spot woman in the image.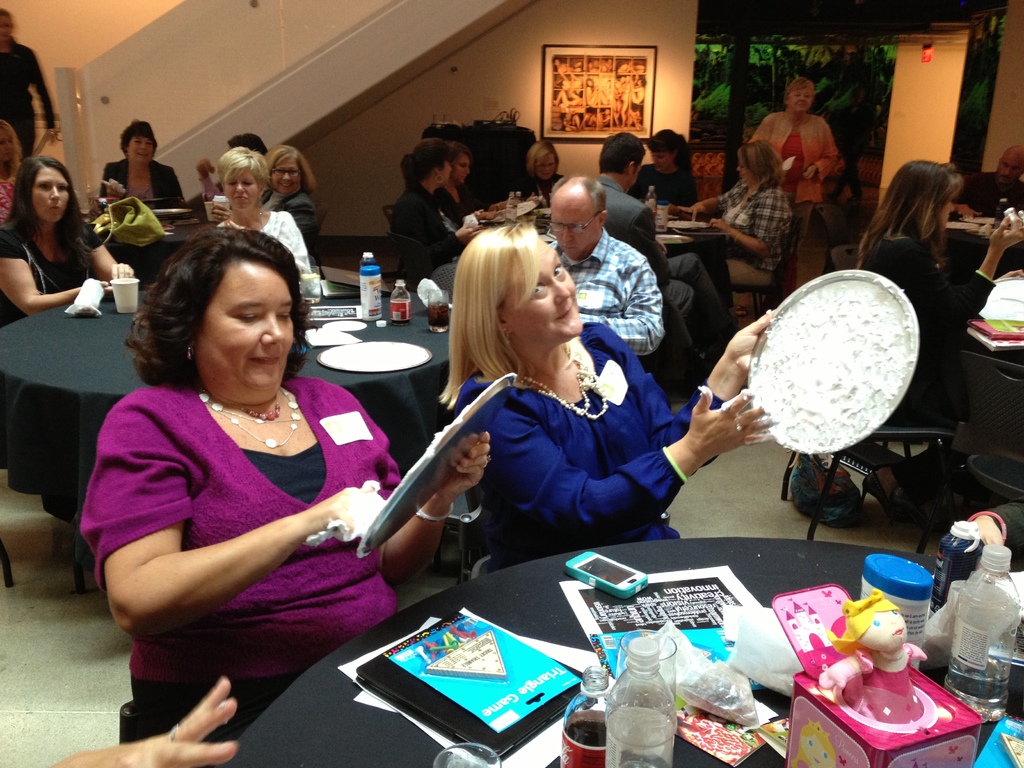
woman found at [689,142,797,292].
